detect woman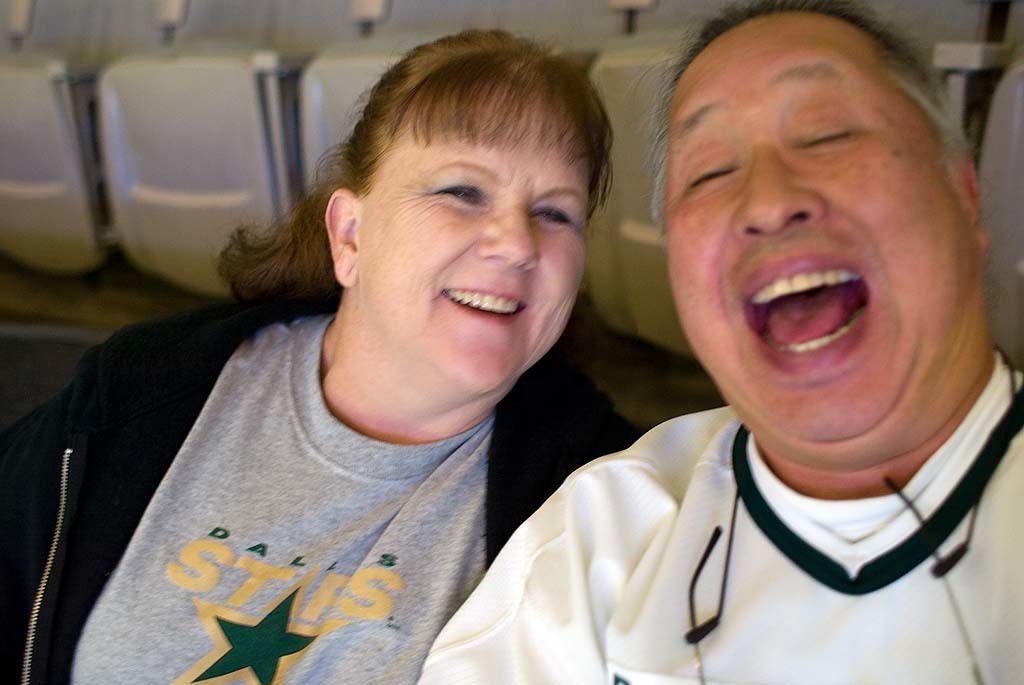
0, 24, 649, 684
